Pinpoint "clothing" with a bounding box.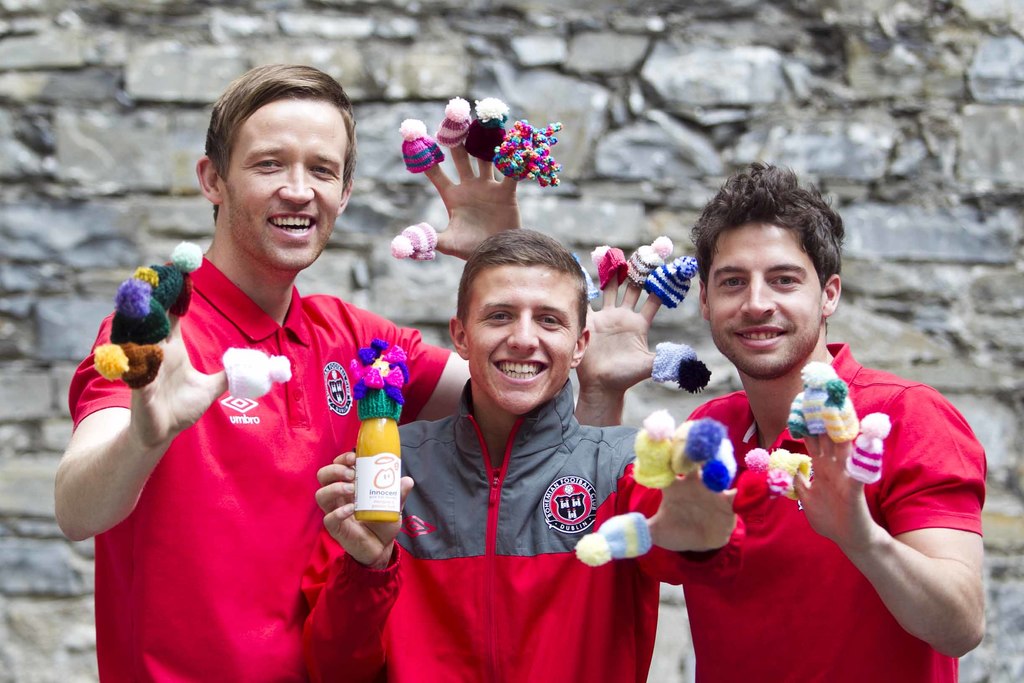
Rect(303, 375, 696, 682).
